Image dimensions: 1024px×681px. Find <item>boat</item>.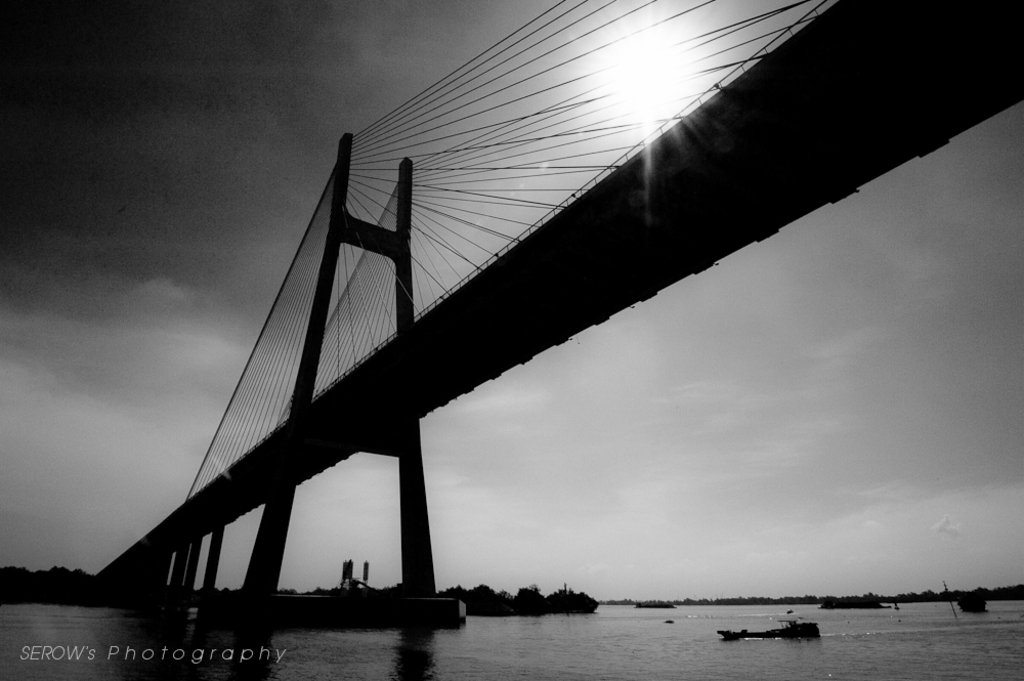
BBox(956, 594, 987, 614).
